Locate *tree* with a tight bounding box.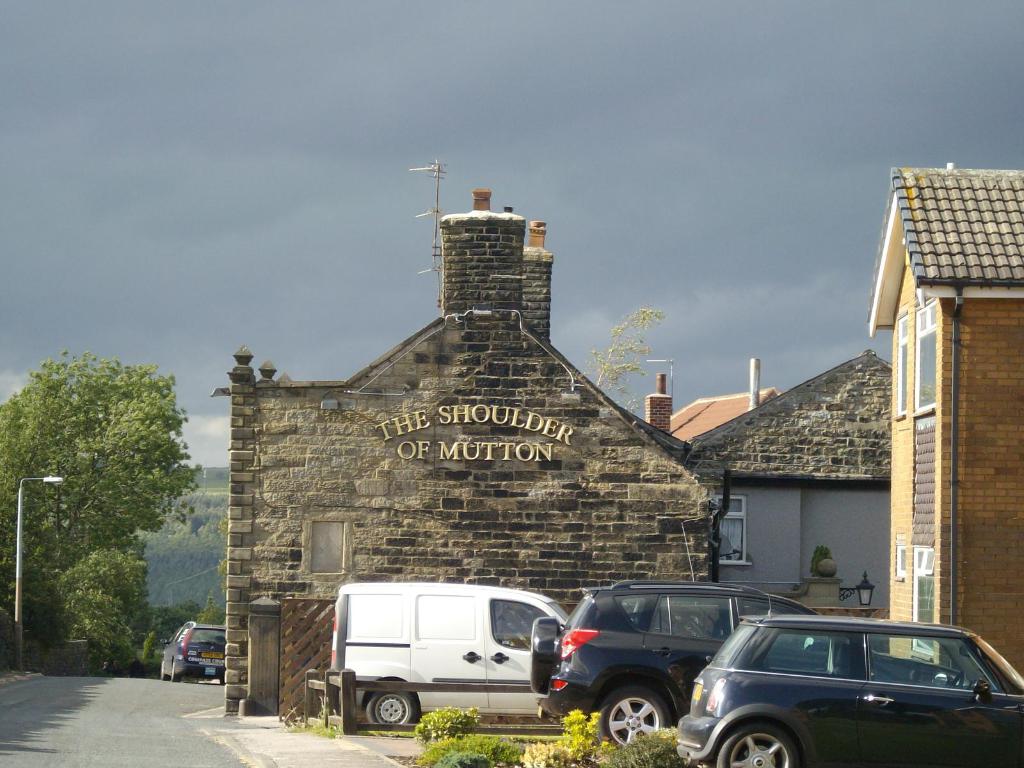
200 591 223 623.
